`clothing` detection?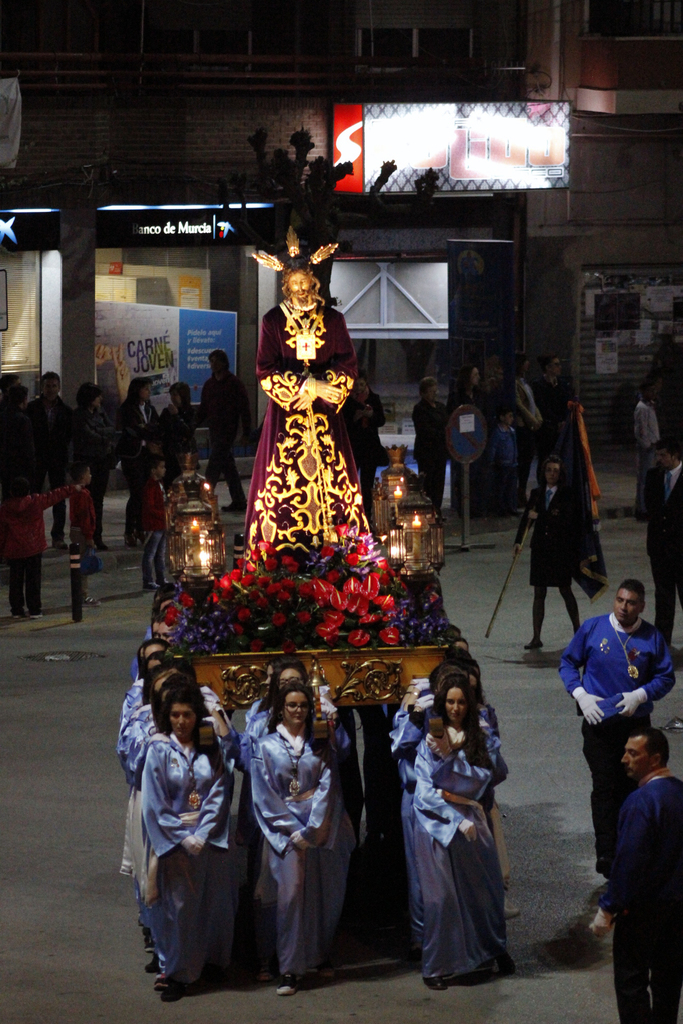
252 726 338 984
